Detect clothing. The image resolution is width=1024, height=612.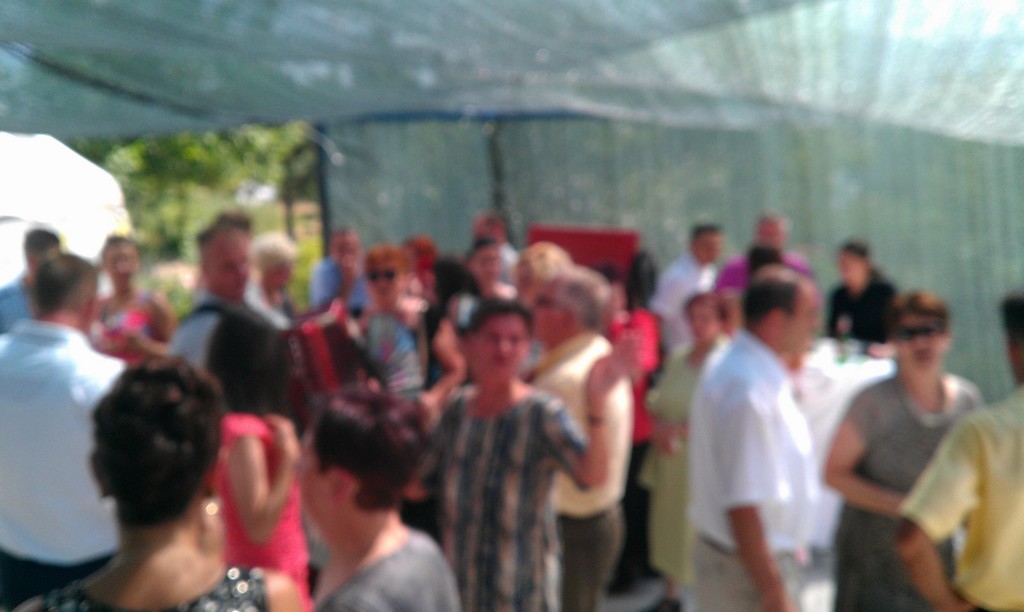
detection(515, 338, 551, 379).
